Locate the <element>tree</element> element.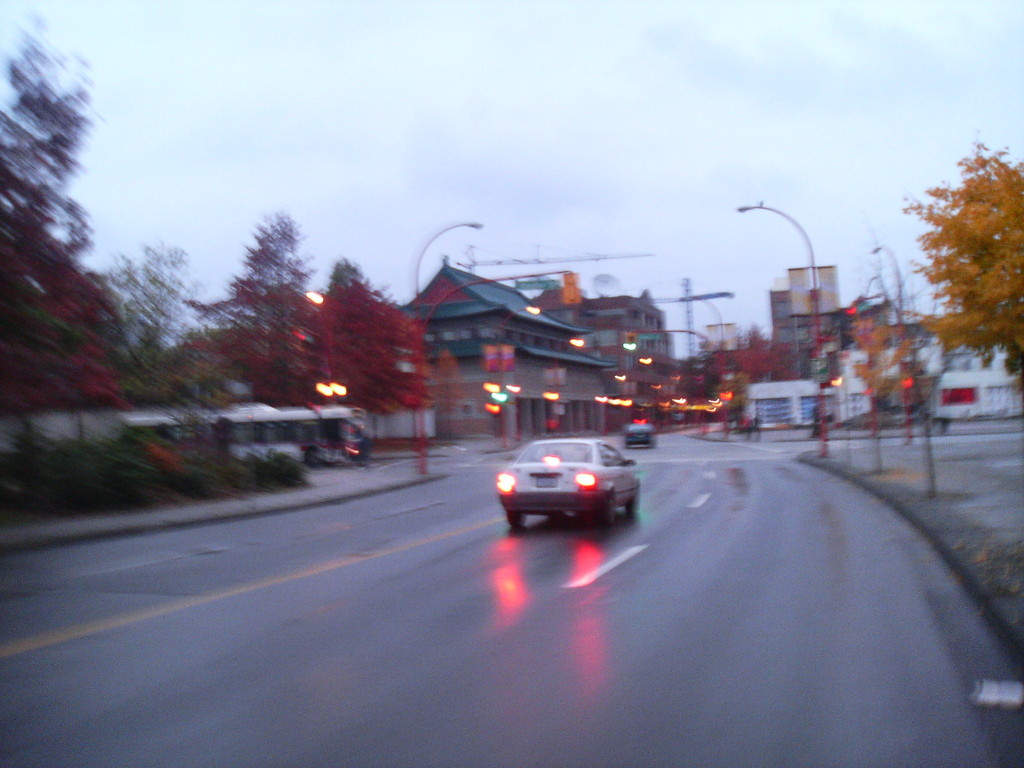
Element bbox: (left=908, top=129, right=1023, bottom=396).
